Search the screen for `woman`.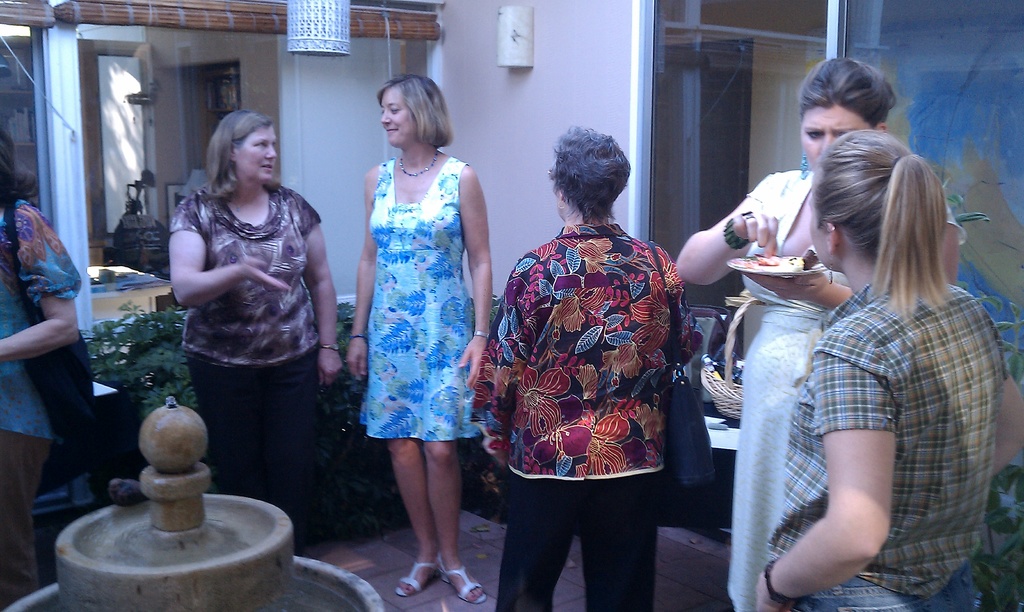
Found at 478/109/701/597.
